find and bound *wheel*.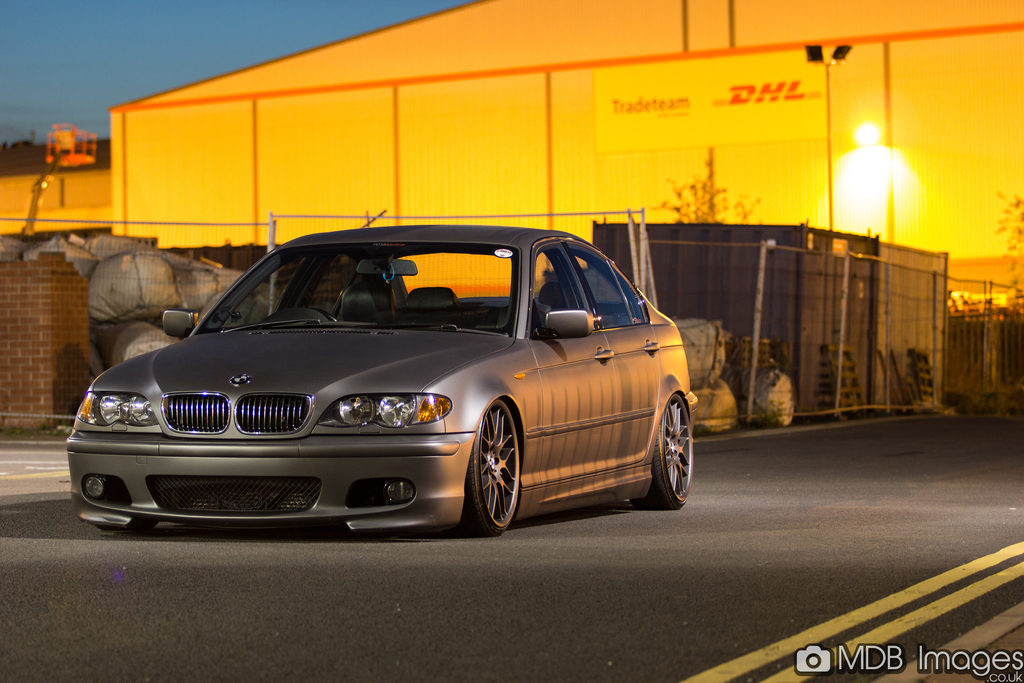
Bound: crop(307, 306, 339, 325).
